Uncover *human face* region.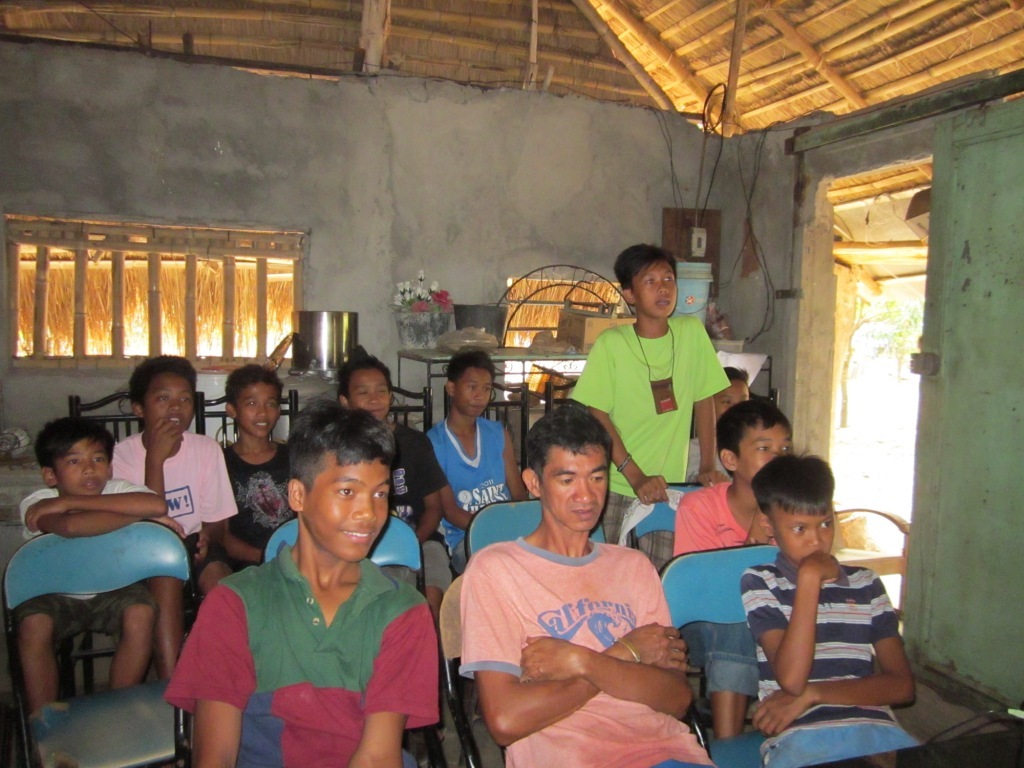
Uncovered: x1=778, y1=513, x2=835, y2=567.
